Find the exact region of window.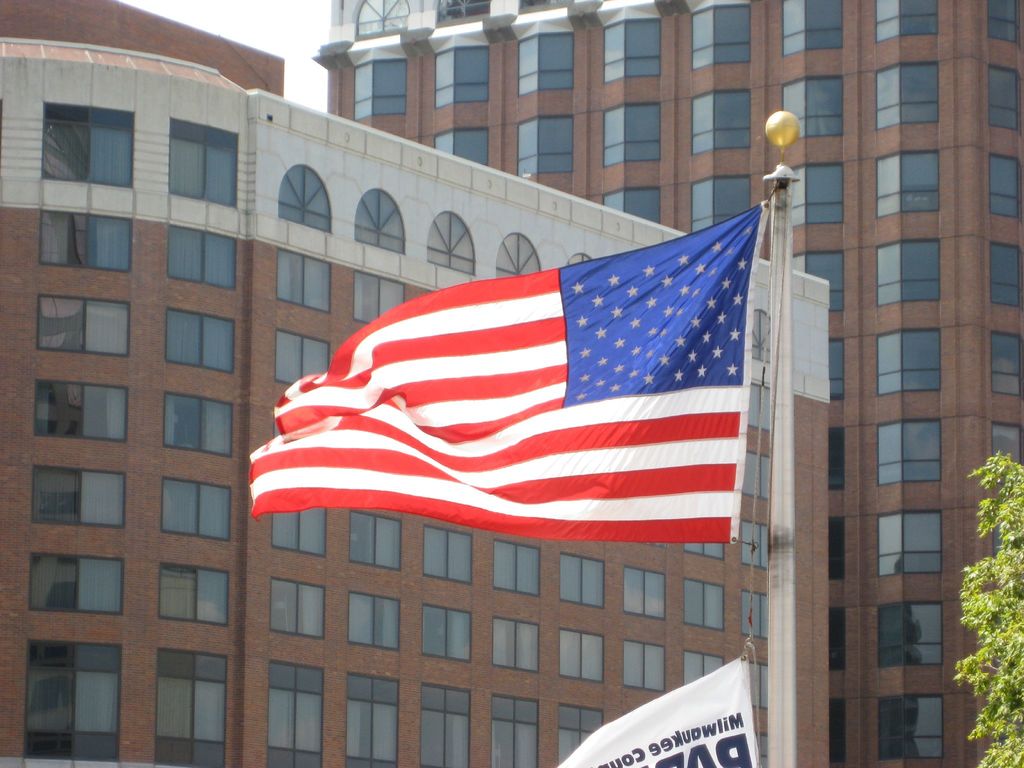
Exact region: box=[682, 648, 723, 687].
